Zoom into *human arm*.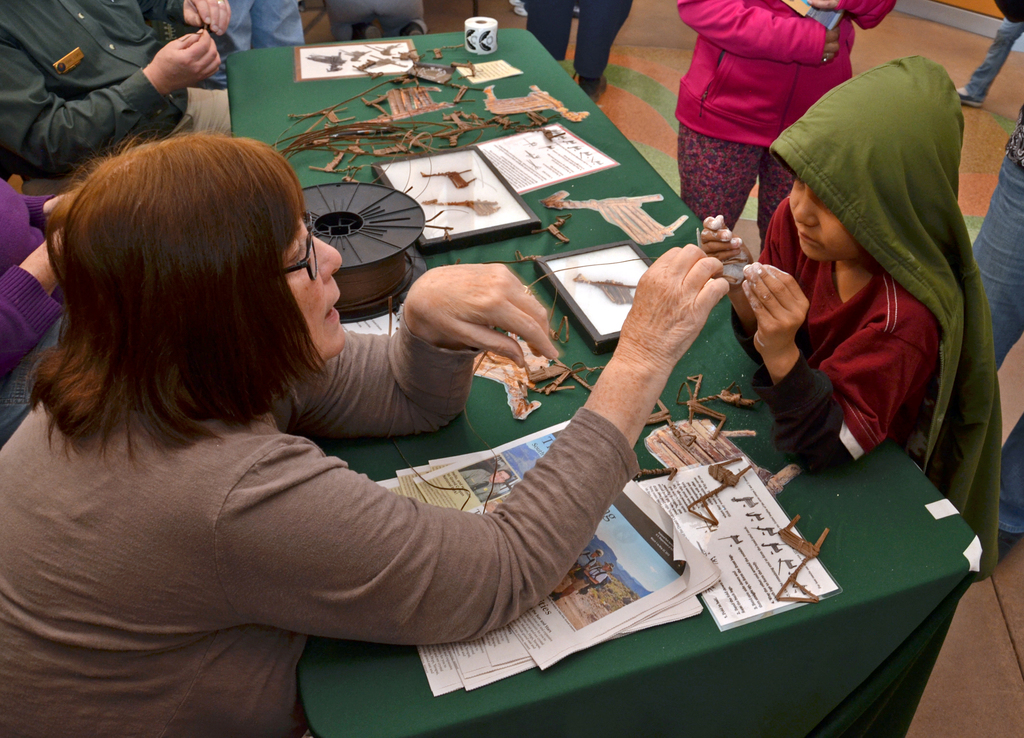
Zoom target: box=[0, 25, 230, 161].
